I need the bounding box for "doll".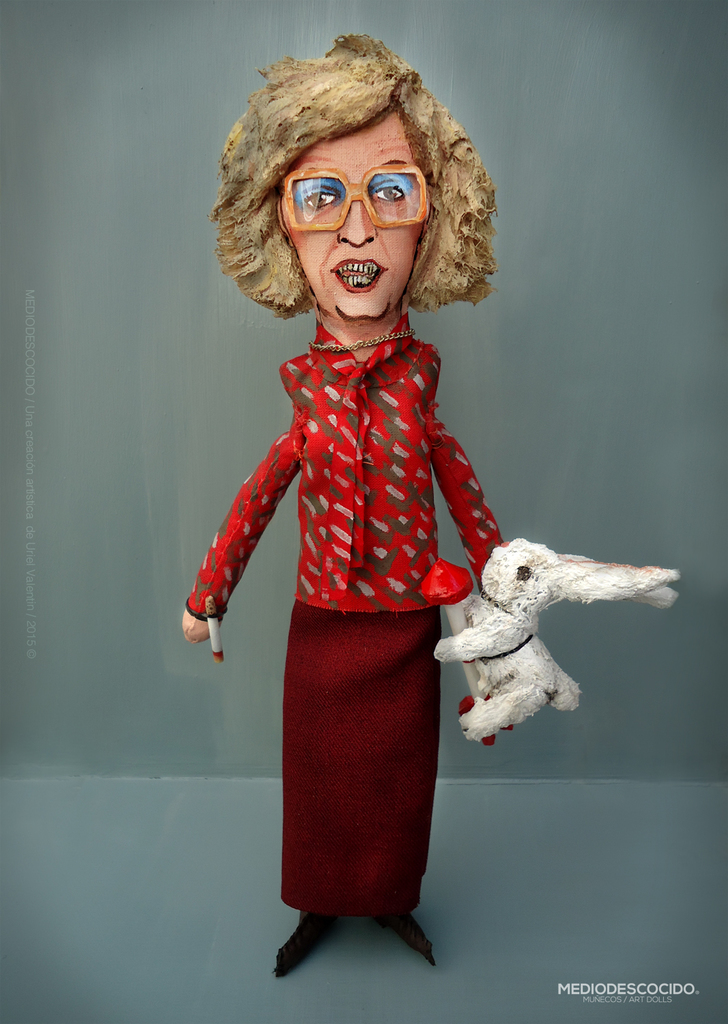
Here it is: select_region(193, 46, 549, 961).
